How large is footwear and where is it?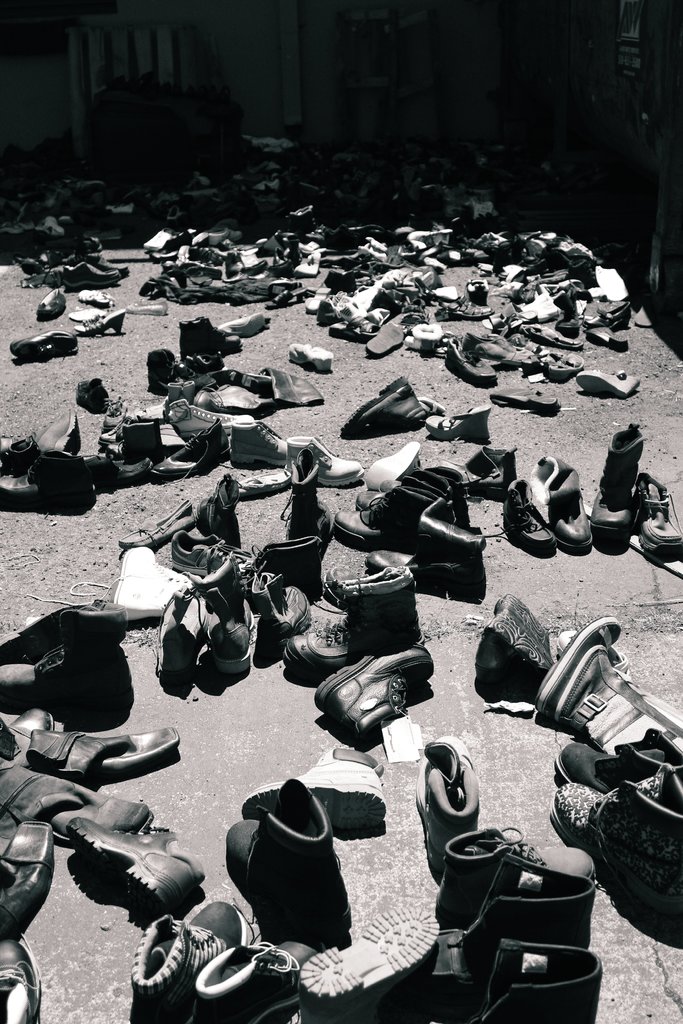
Bounding box: BBox(394, 924, 604, 1023).
